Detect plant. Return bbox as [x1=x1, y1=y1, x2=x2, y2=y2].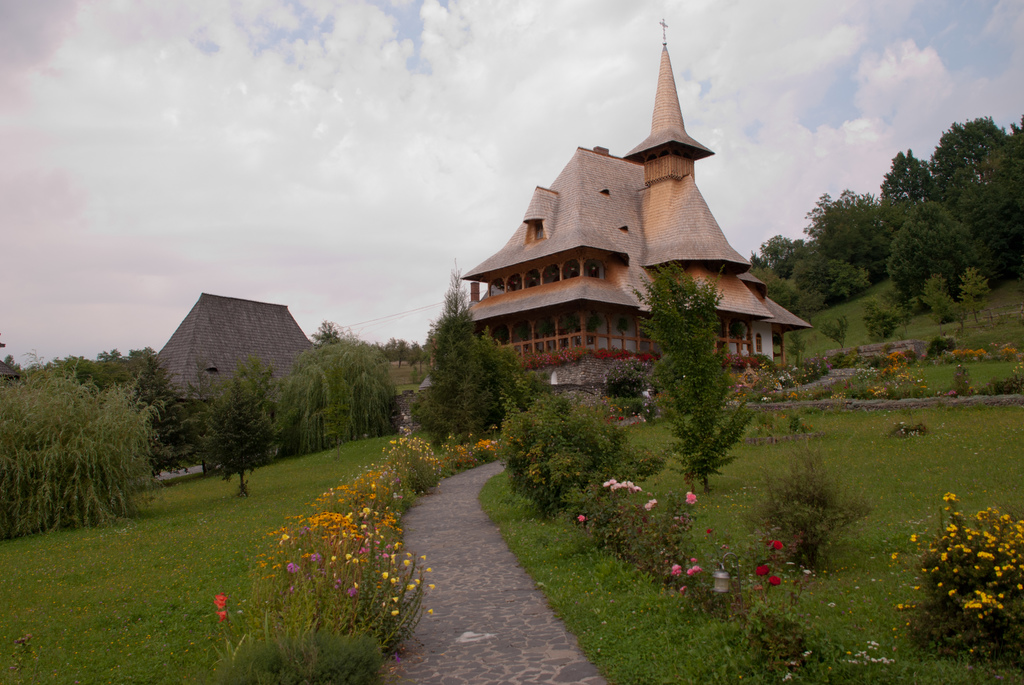
[x1=499, y1=396, x2=529, y2=461].
